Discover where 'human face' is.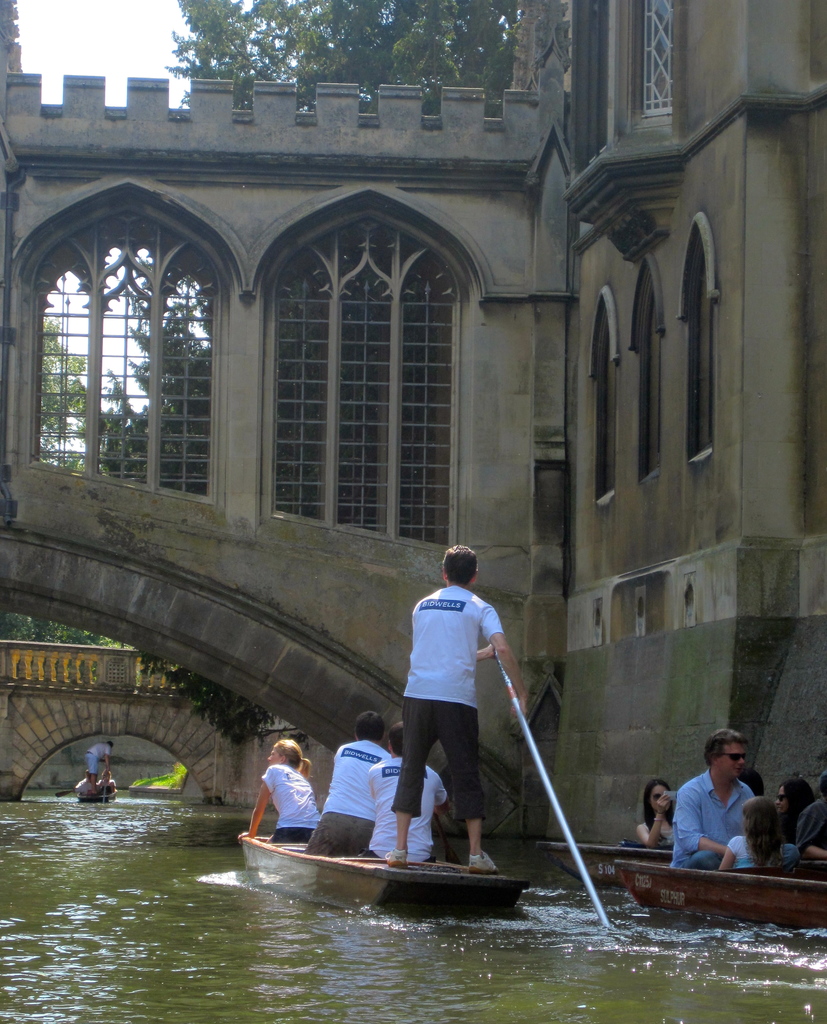
Discovered at 776/787/786/810.
